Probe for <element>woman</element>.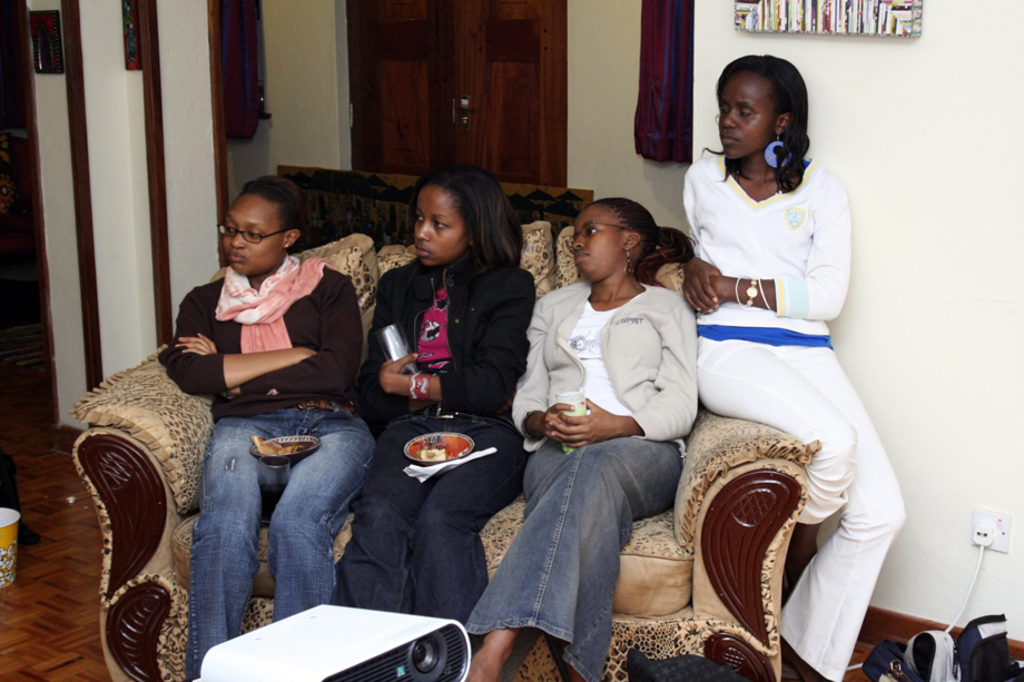
Probe result: <region>509, 168, 711, 660</region>.
